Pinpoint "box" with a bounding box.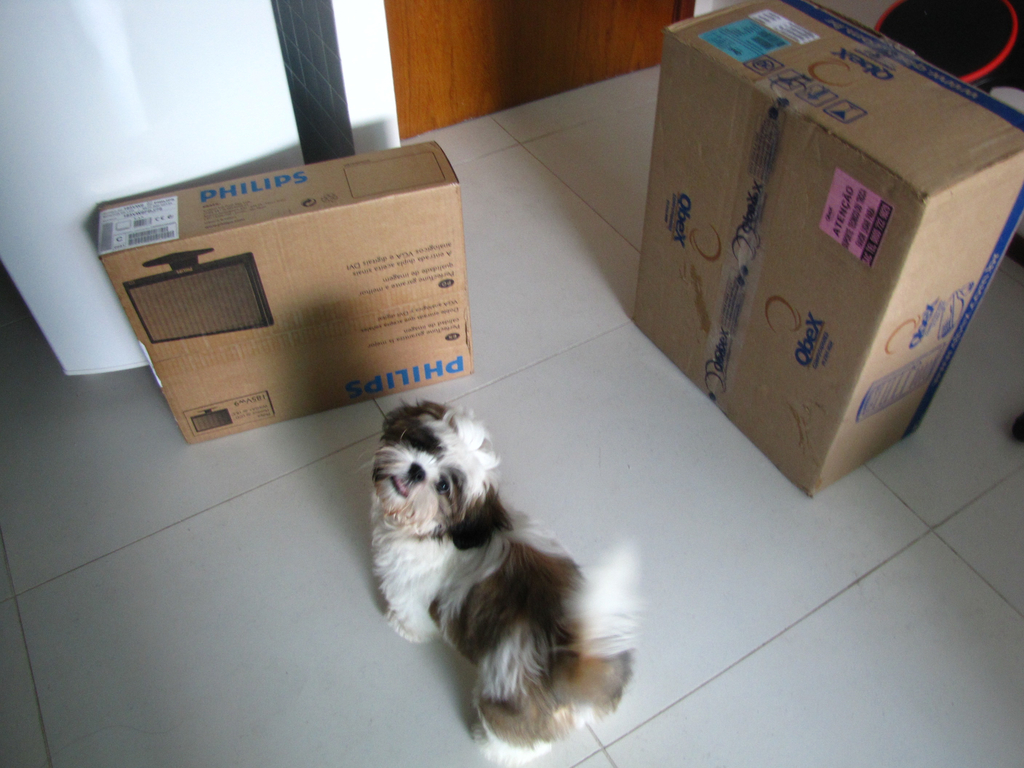
Rect(630, 0, 996, 508).
